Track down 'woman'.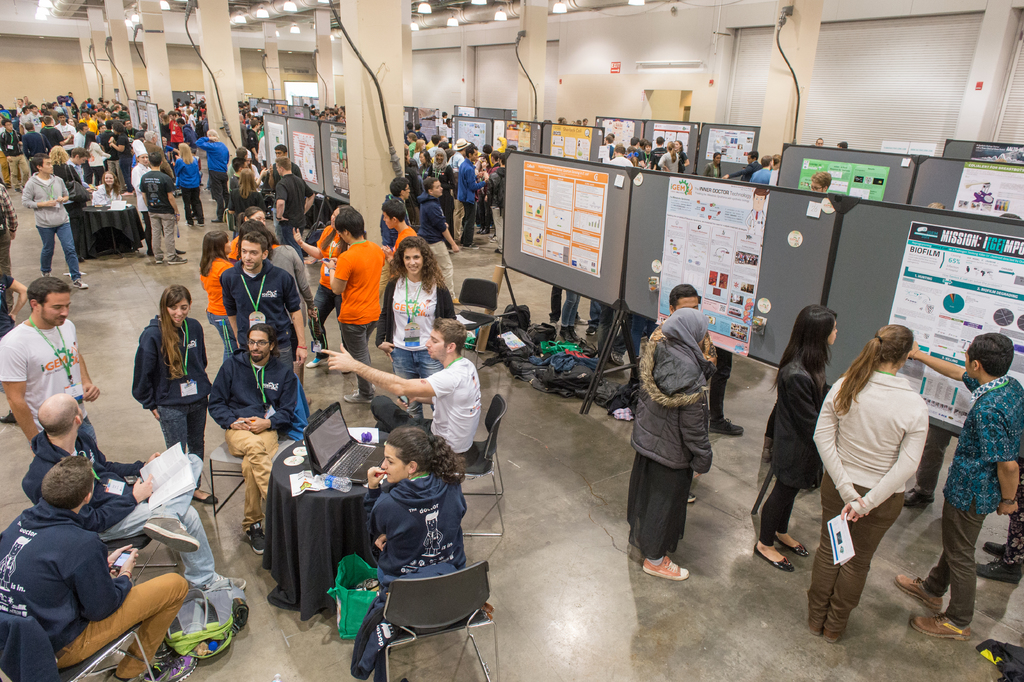
Tracked to box(135, 283, 220, 505).
